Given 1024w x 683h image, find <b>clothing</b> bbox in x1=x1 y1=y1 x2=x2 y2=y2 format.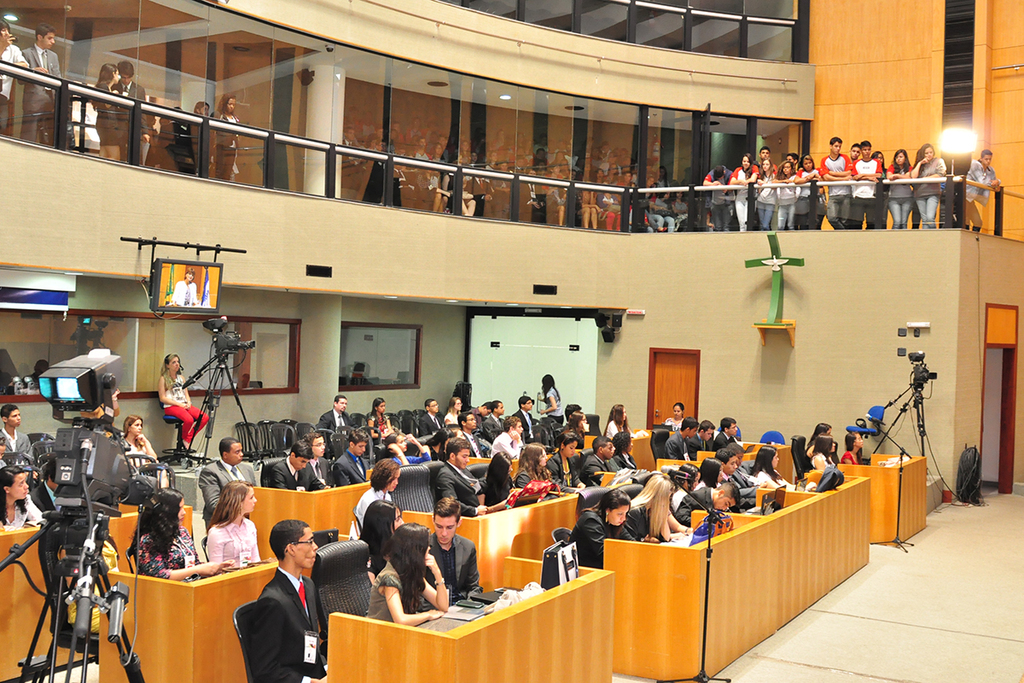
x1=663 y1=414 x2=685 y2=435.
